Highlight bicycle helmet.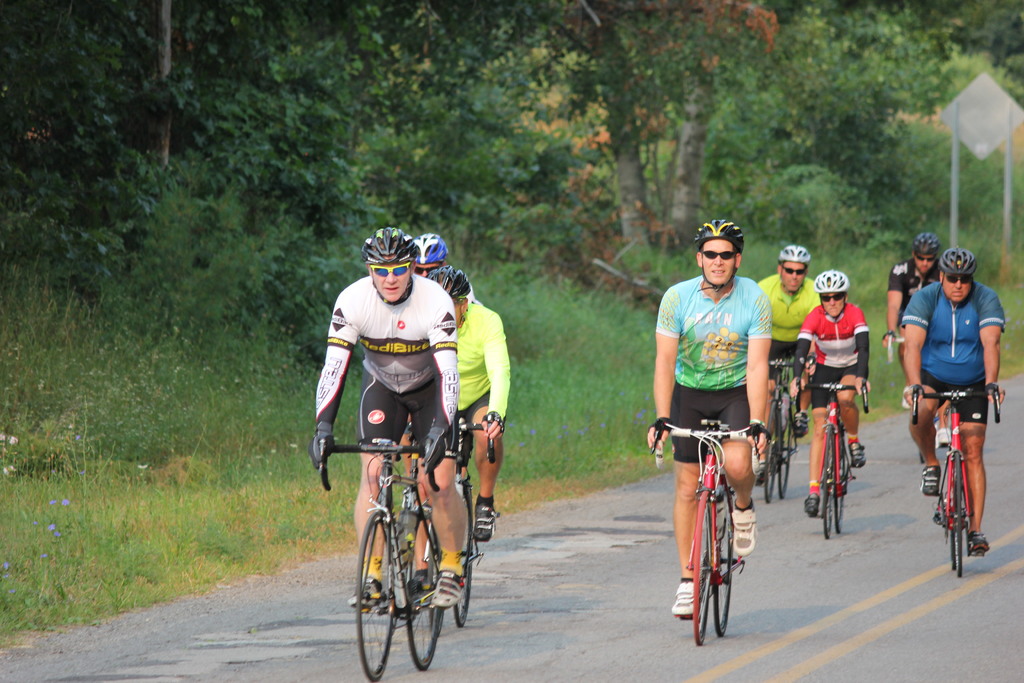
Highlighted region: x1=424 y1=236 x2=451 y2=272.
